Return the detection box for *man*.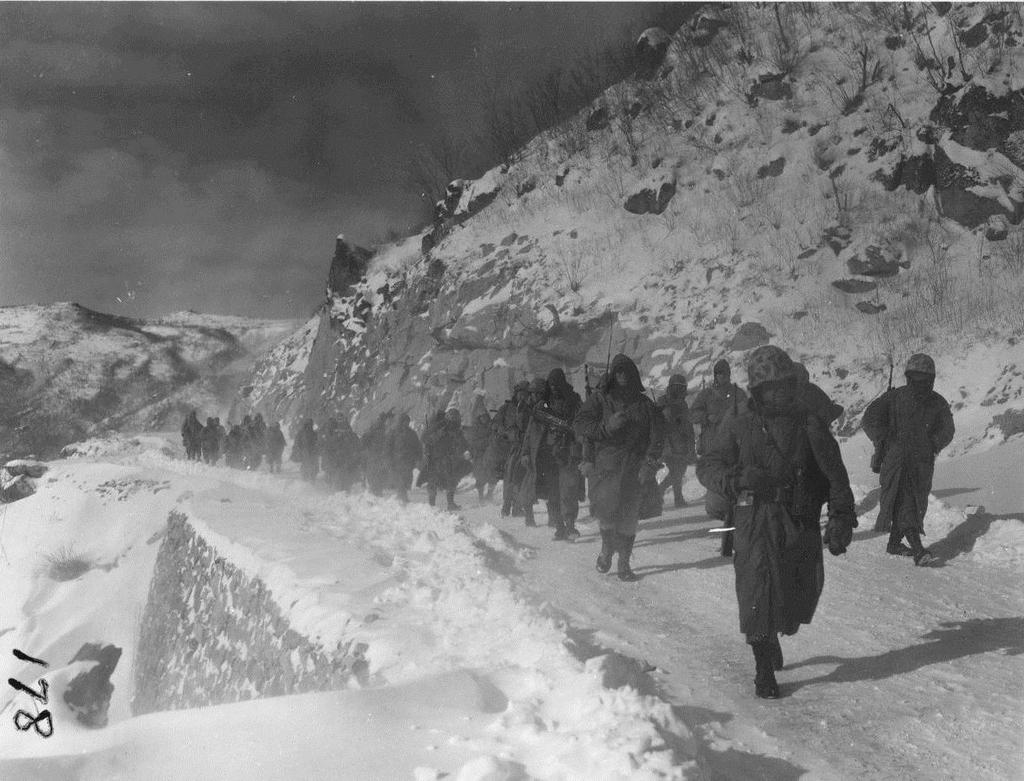
(652,373,694,508).
